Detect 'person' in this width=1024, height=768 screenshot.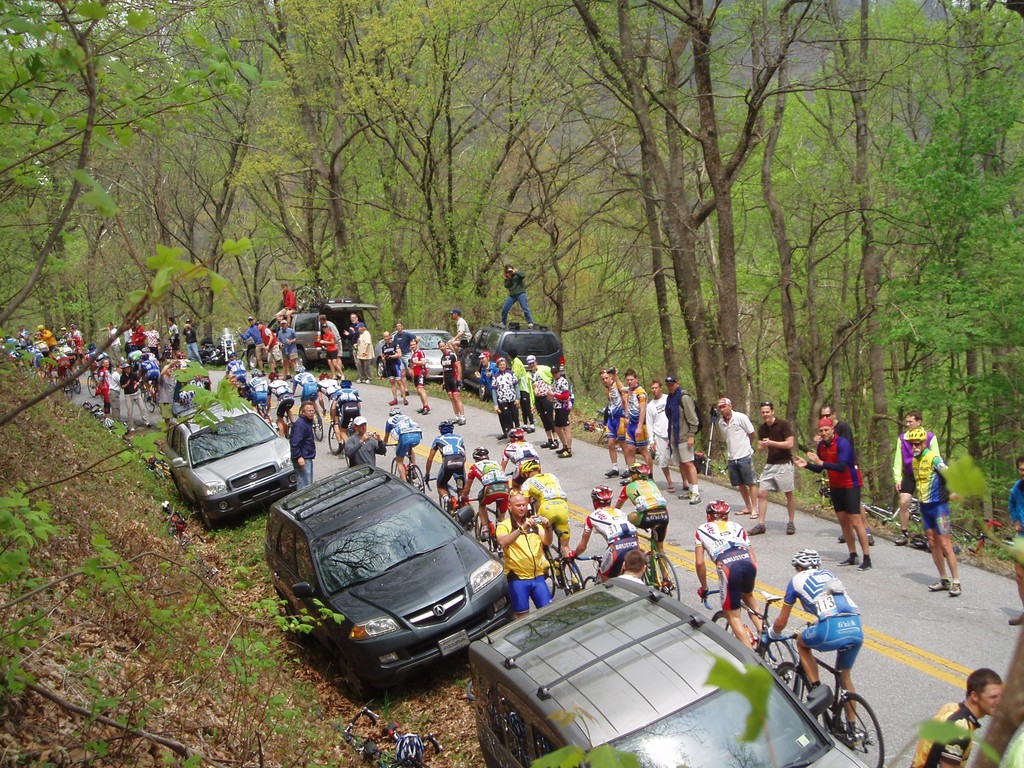
Detection: BBox(407, 332, 428, 412).
